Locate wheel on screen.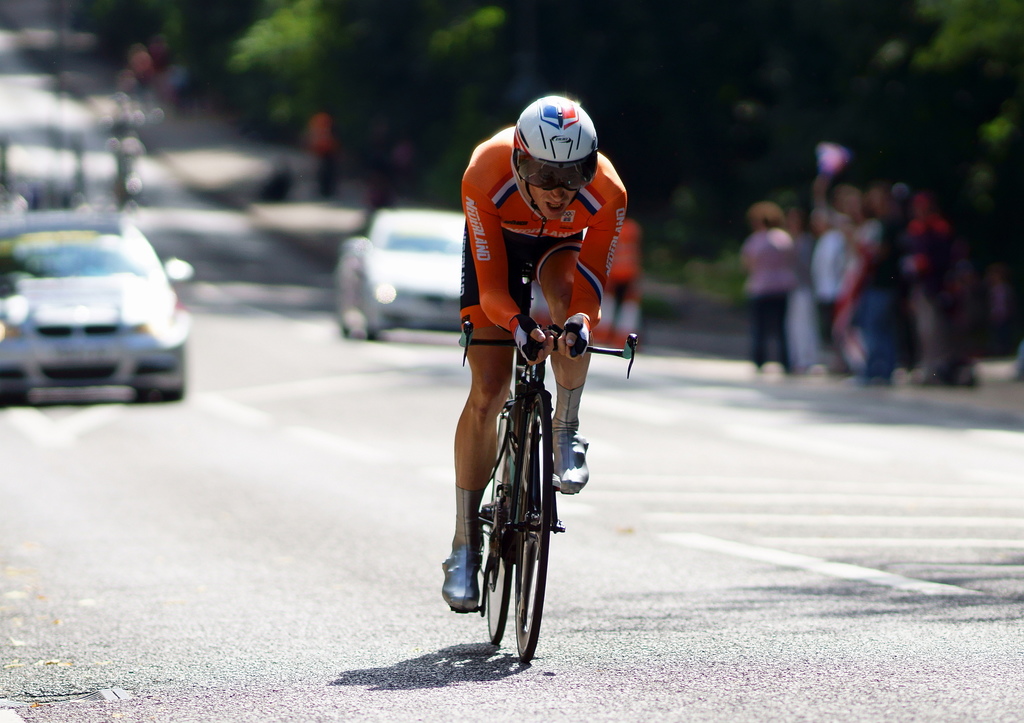
On screen at BBox(478, 425, 518, 641).
